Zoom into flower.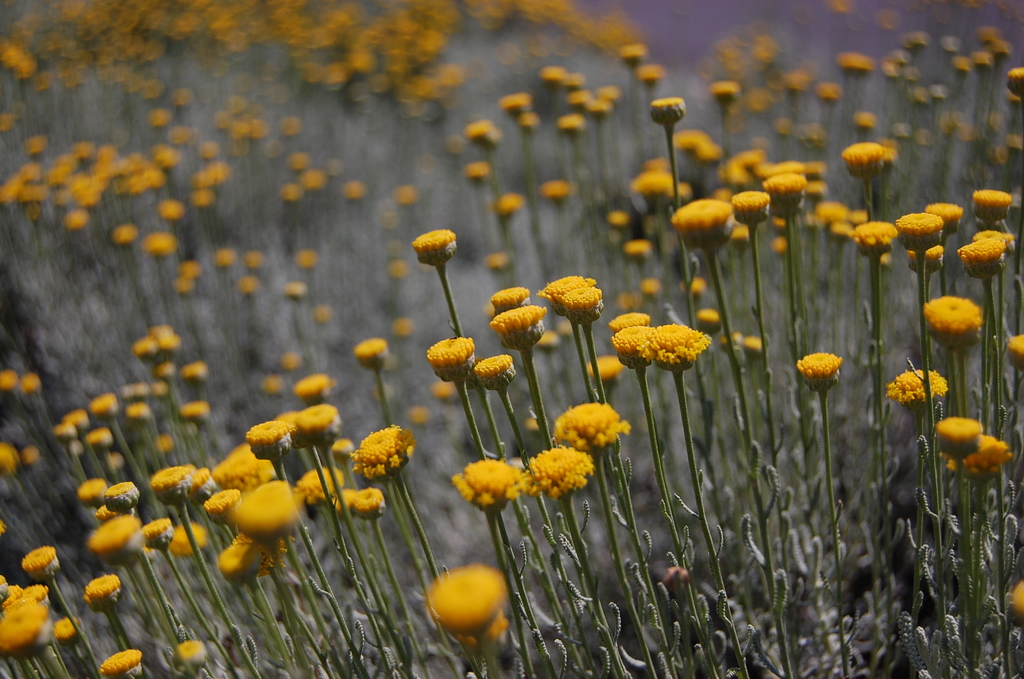
Zoom target: <box>453,606,509,647</box>.
